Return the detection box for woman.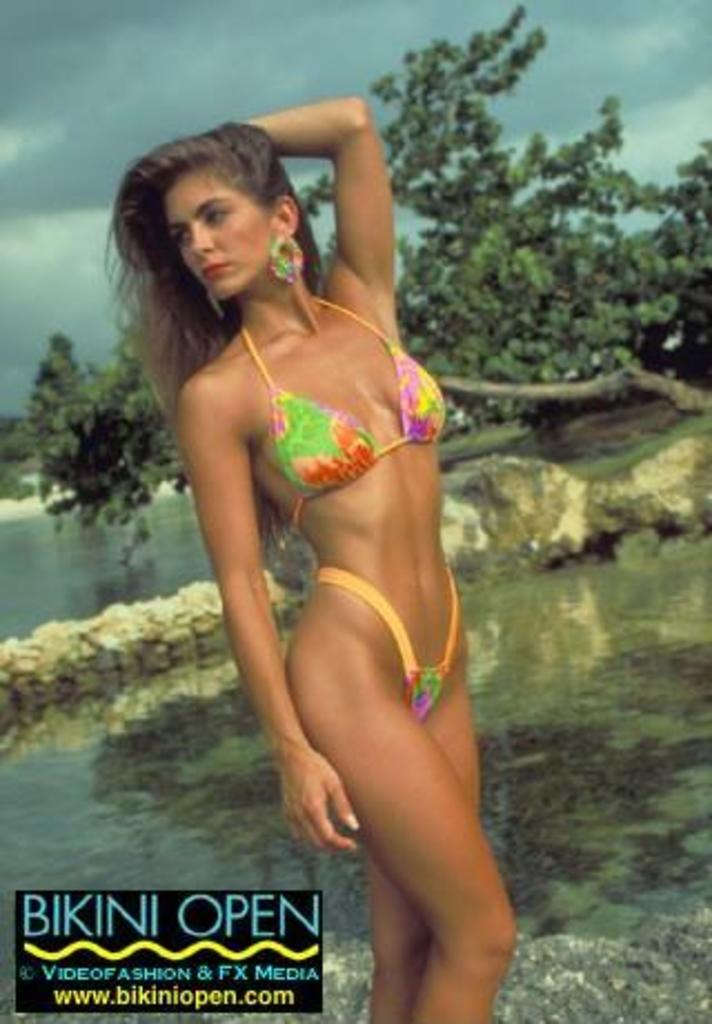
[left=96, top=62, right=512, bottom=979].
